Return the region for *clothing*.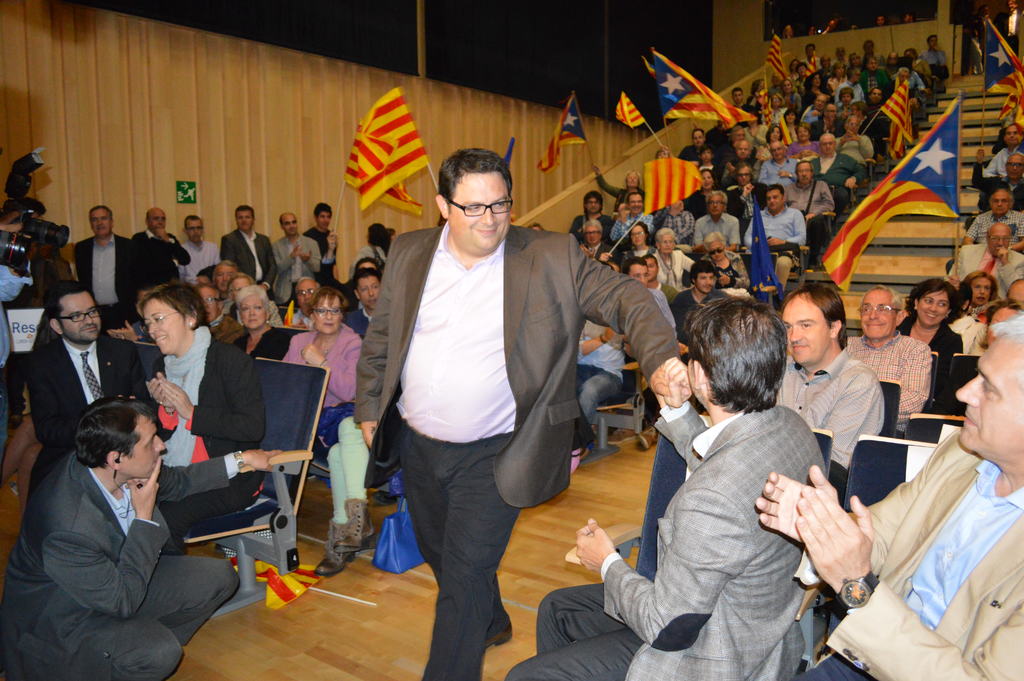
[x1=284, y1=315, x2=366, y2=447].
